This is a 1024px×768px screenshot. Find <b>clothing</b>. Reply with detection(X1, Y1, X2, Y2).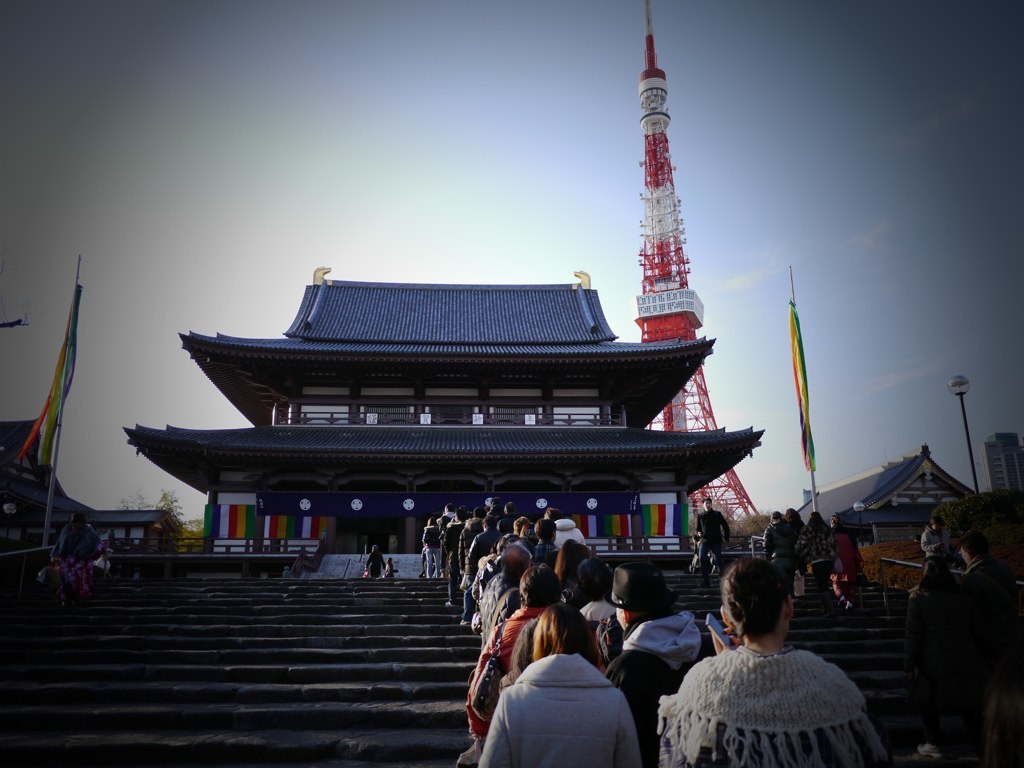
detection(383, 562, 395, 582).
